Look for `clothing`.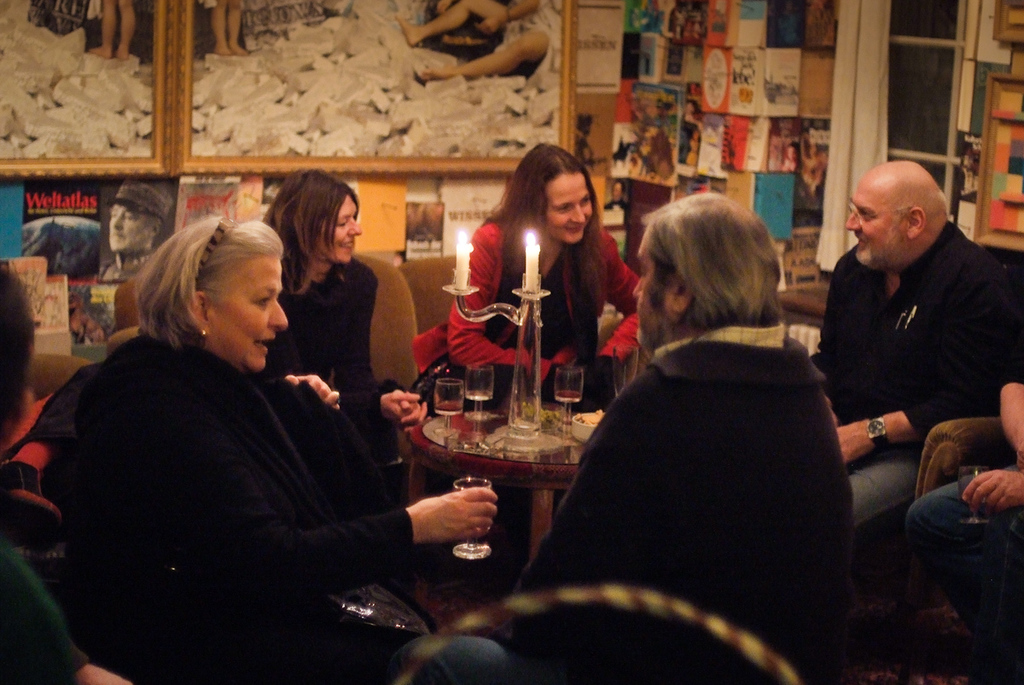
Found: box=[259, 253, 388, 460].
